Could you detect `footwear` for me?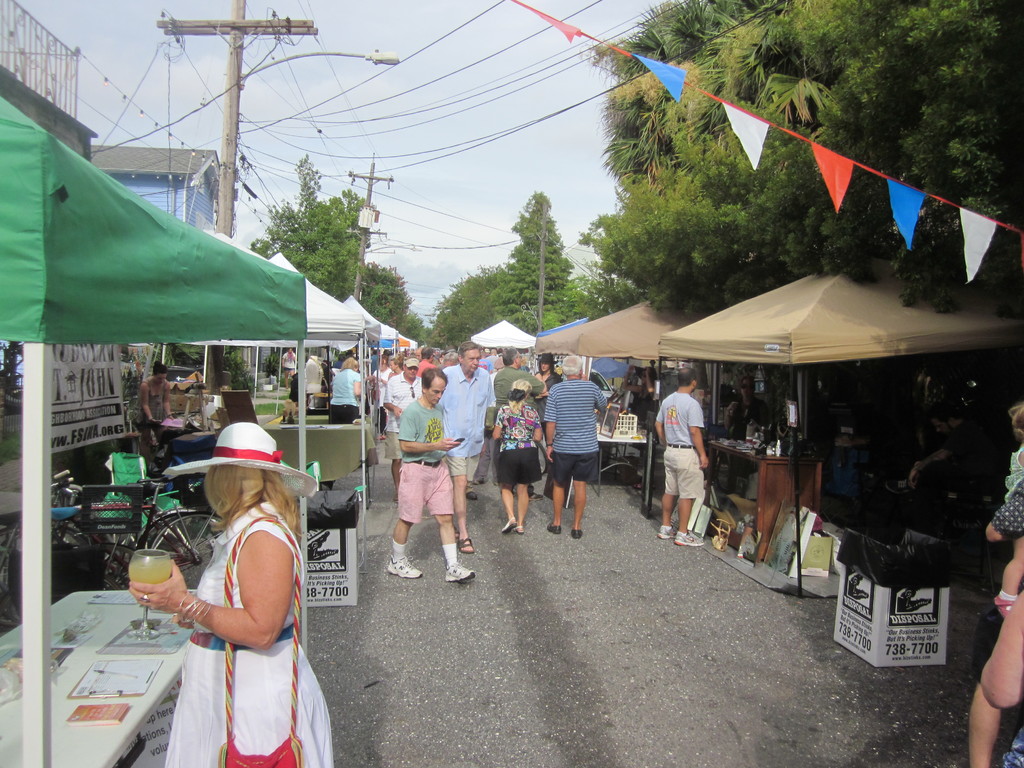
Detection result: {"left": 513, "top": 523, "right": 526, "bottom": 535}.
